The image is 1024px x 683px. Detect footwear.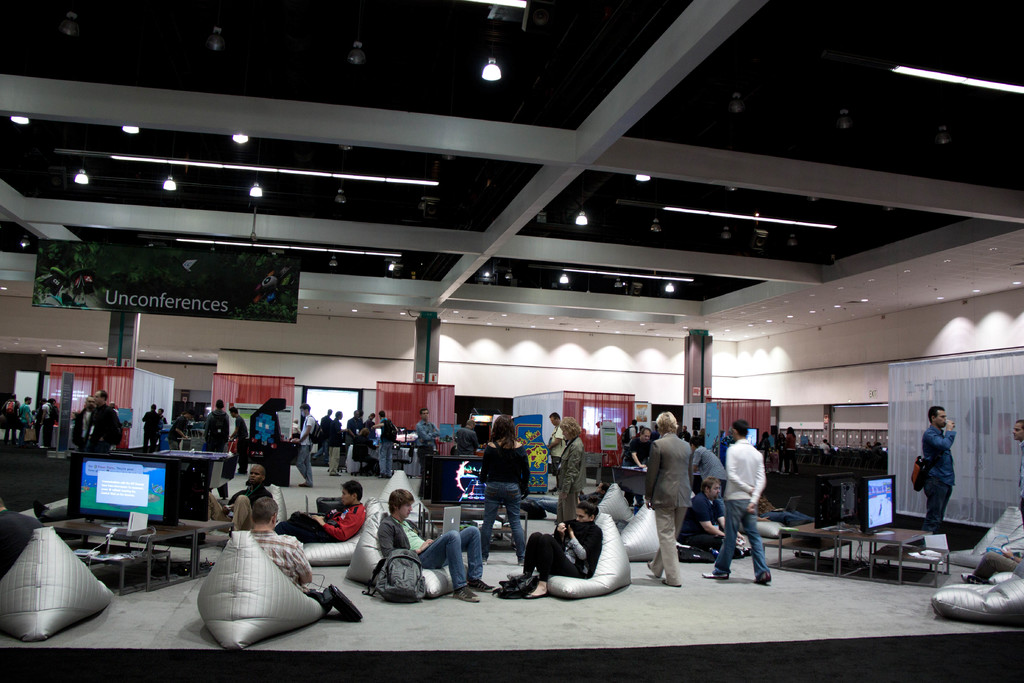
Detection: box=[958, 571, 973, 580].
